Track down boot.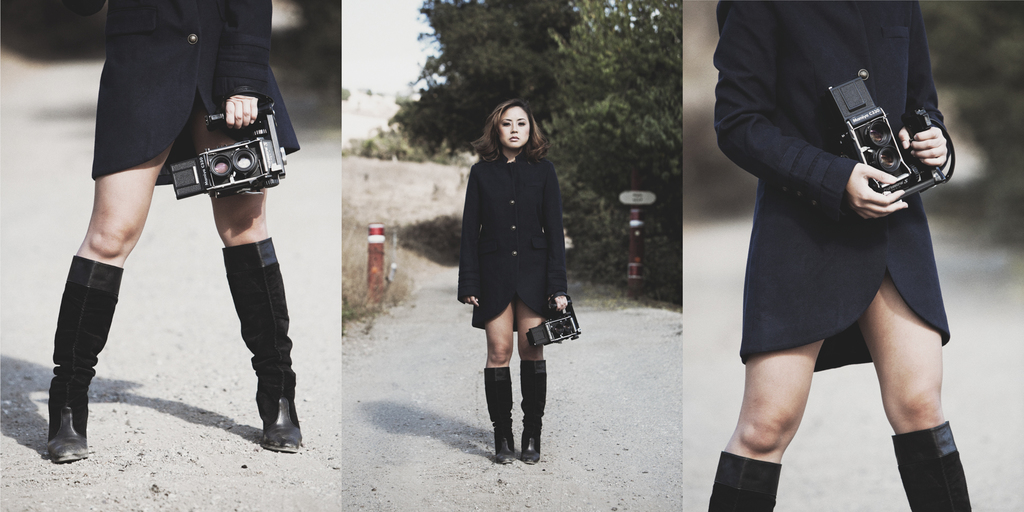
Tracked to Rect(34, 254, 119, 456).
